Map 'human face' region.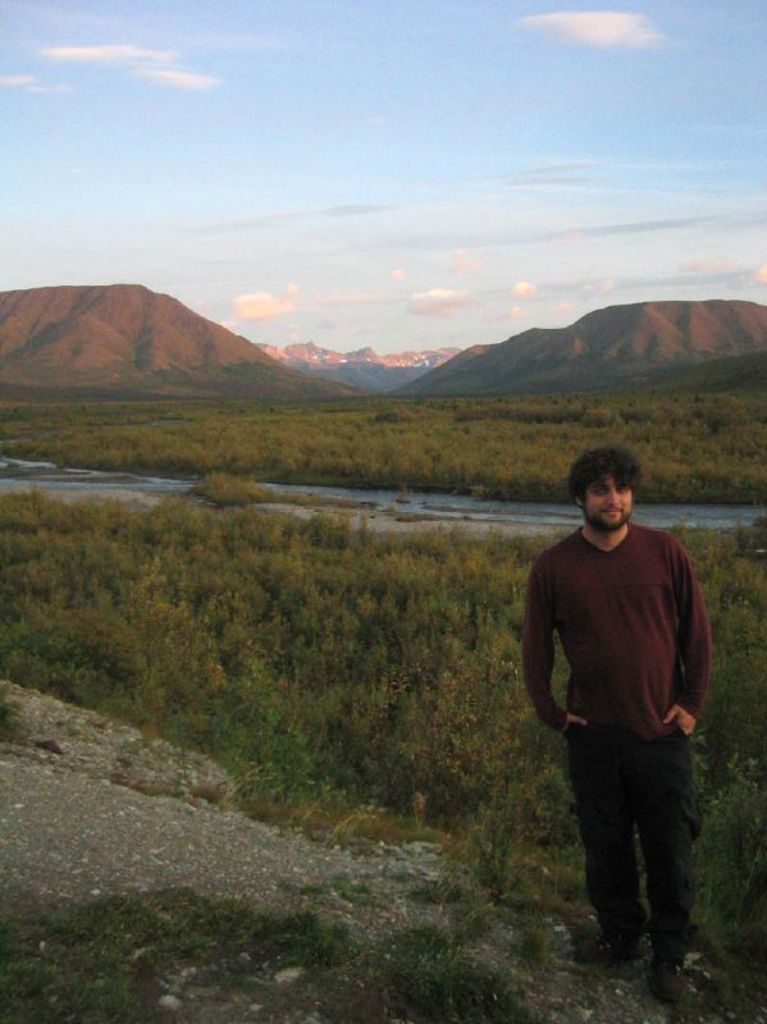
Mapped to Rect(588, 472, 640, 520).
